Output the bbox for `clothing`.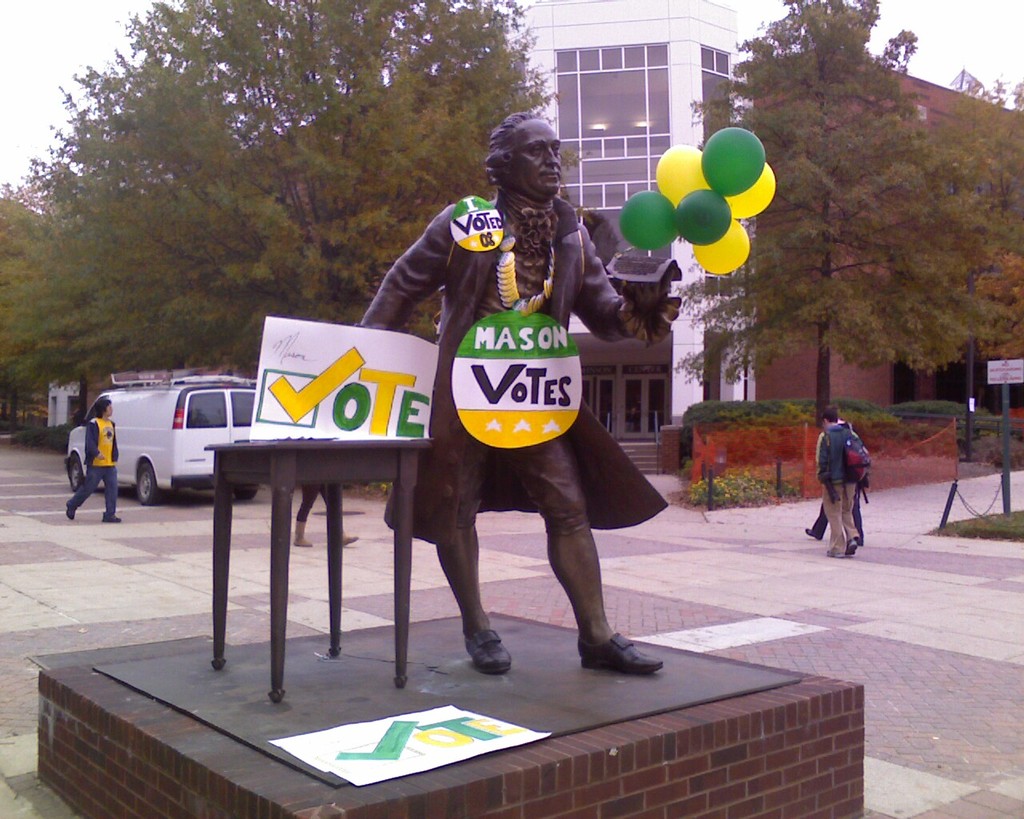
<region>353, 187, 675, 650</region>.
